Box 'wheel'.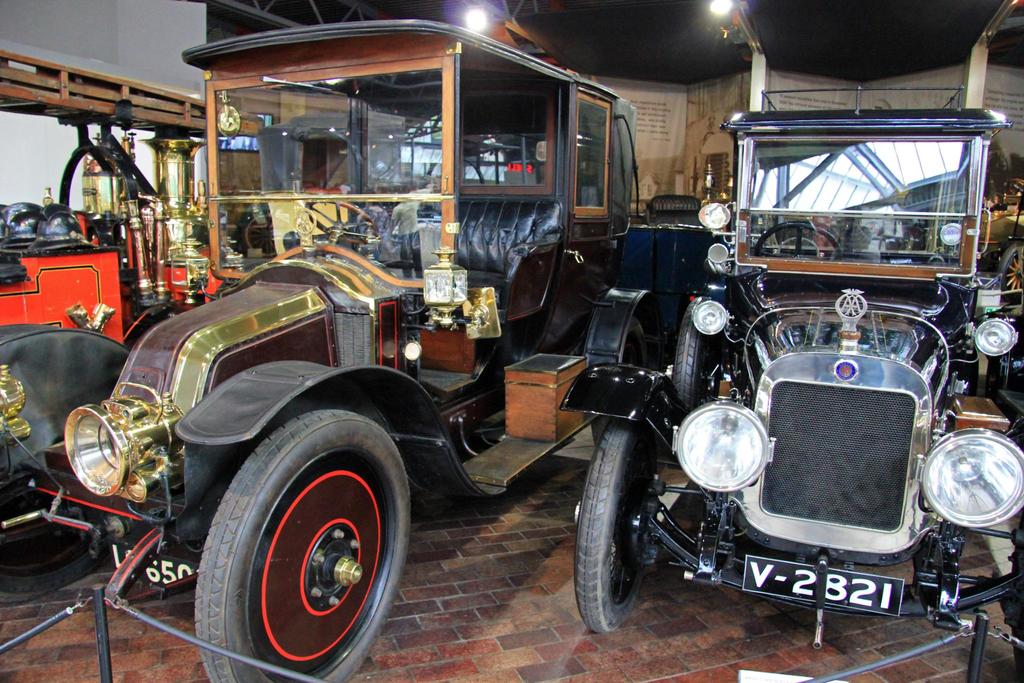
bbox=[0, 463, 110, 604].
